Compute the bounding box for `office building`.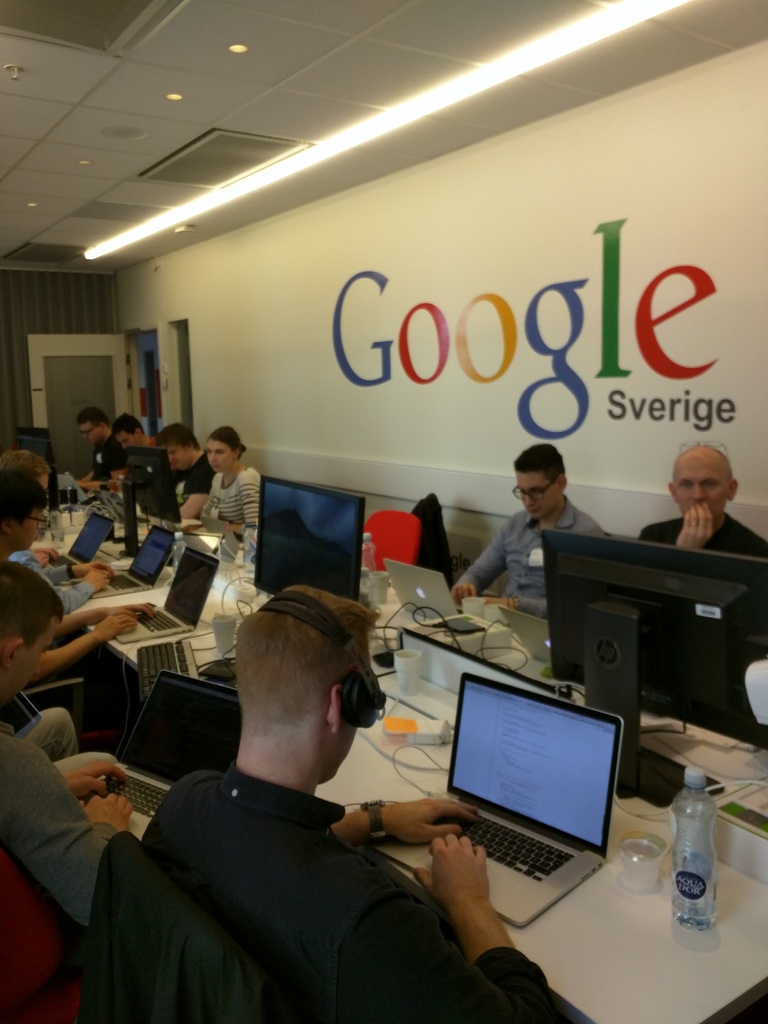
<region>43, 52, 698, 1023</region>.
